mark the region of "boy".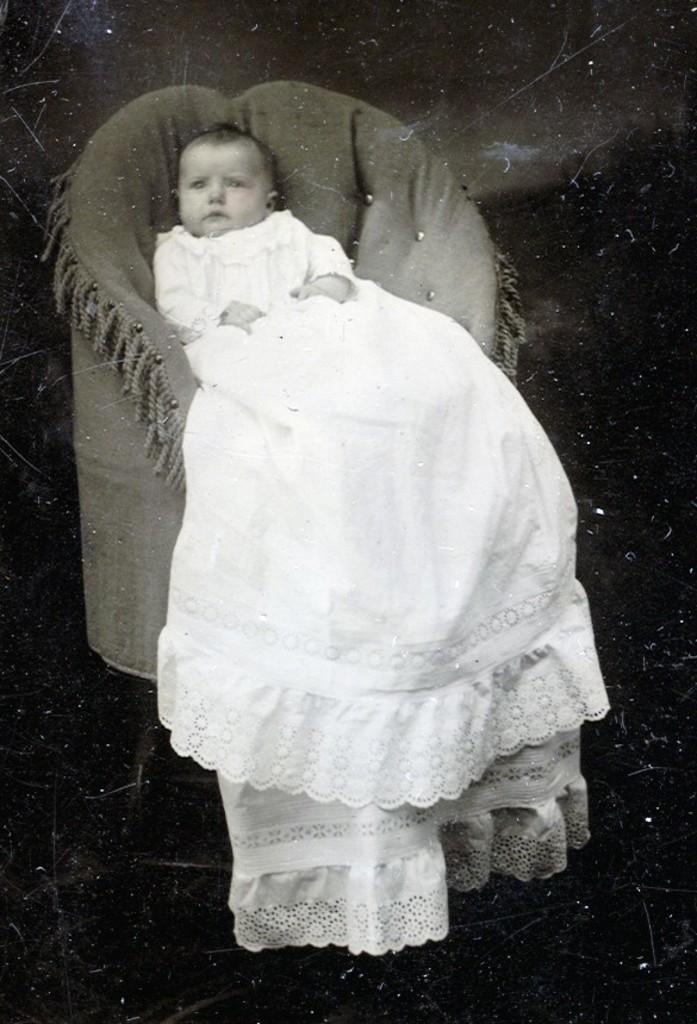
Region: select_region(156, 118, 410, 422).
